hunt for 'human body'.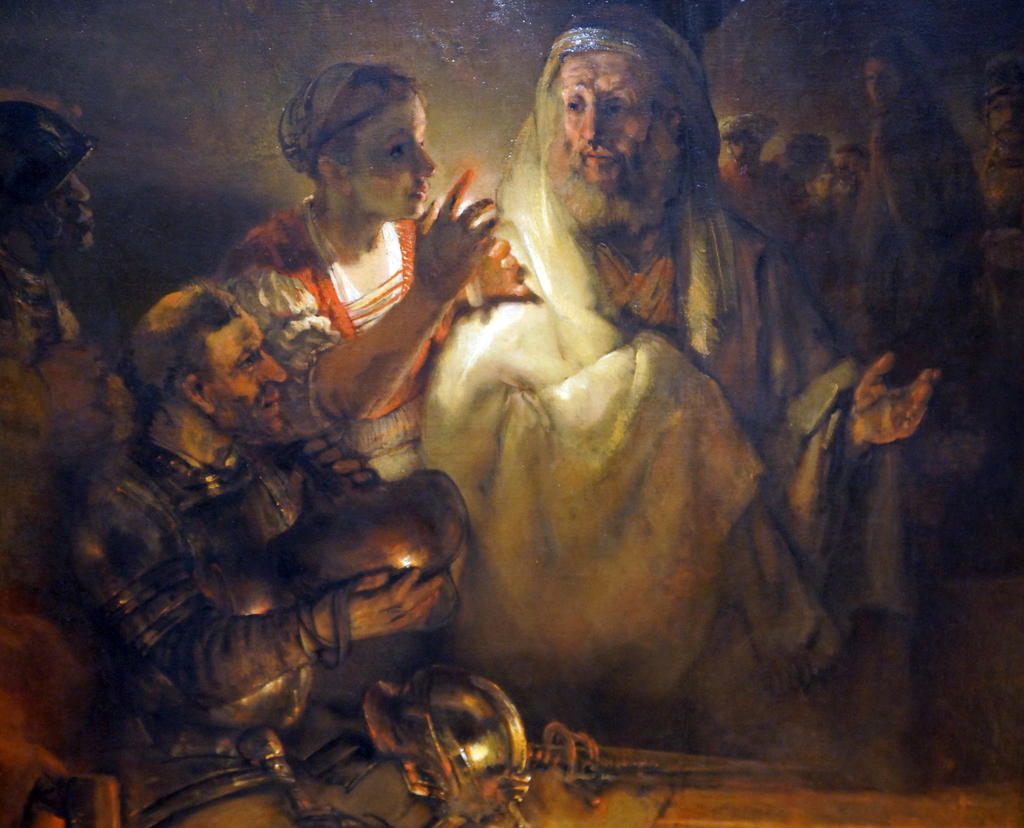
Hunted down at Rect(416, 0, 936, 749).
